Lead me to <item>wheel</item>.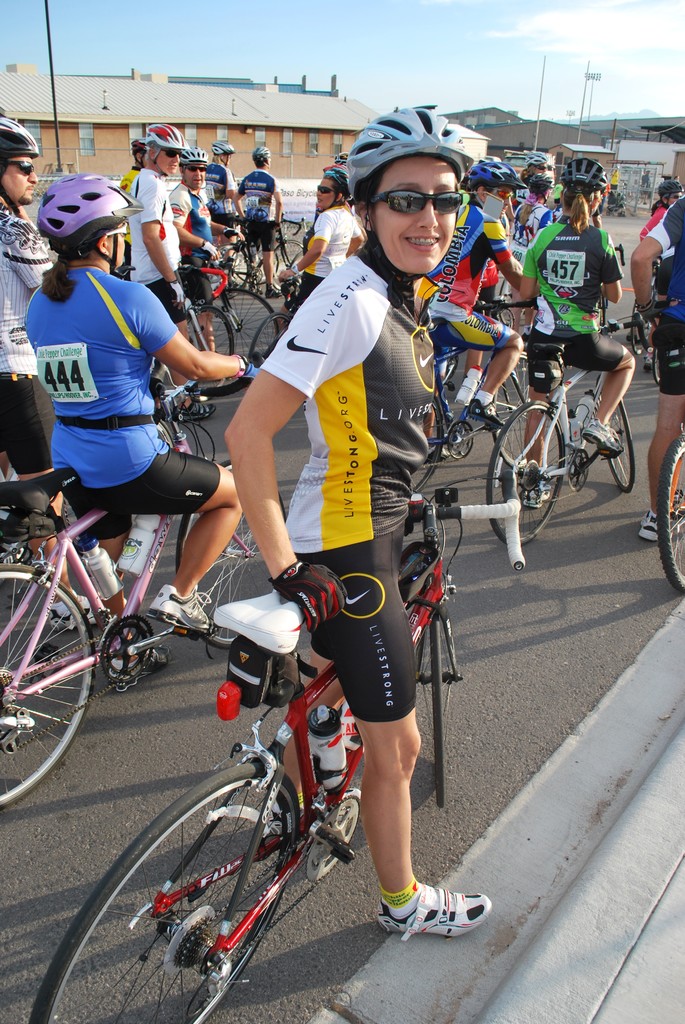
Lead to x1=28 y1=778 x2=303 y2=1023.
